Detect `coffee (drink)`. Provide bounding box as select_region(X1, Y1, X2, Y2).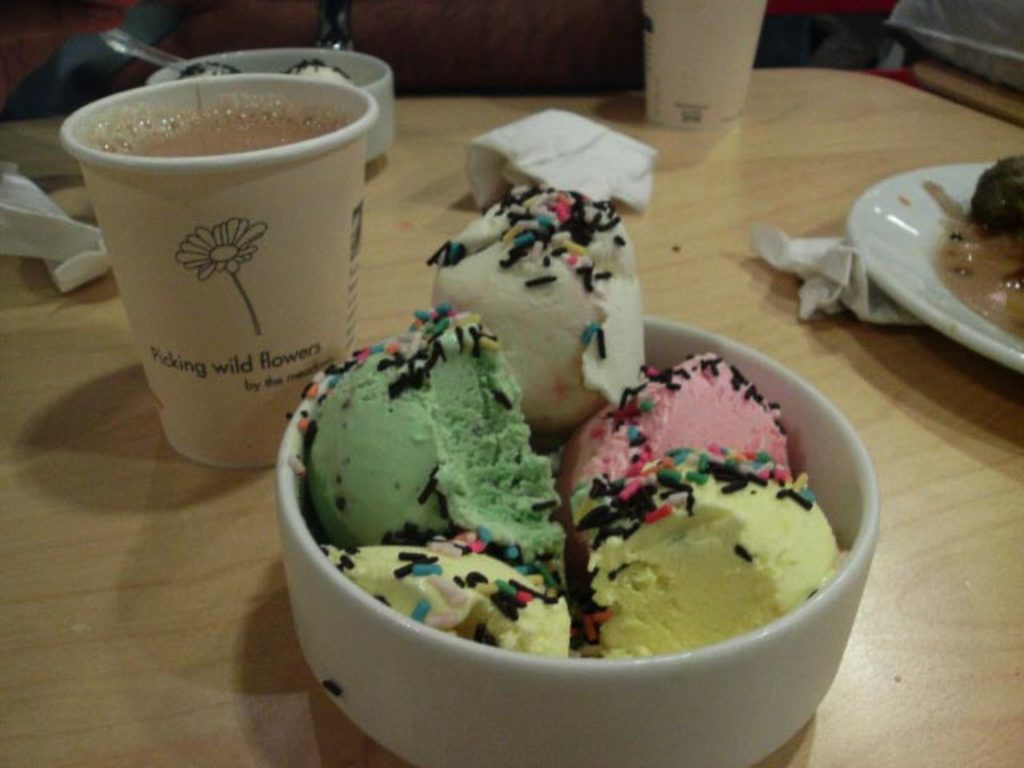
select_region(86, 101, 357, 162).
